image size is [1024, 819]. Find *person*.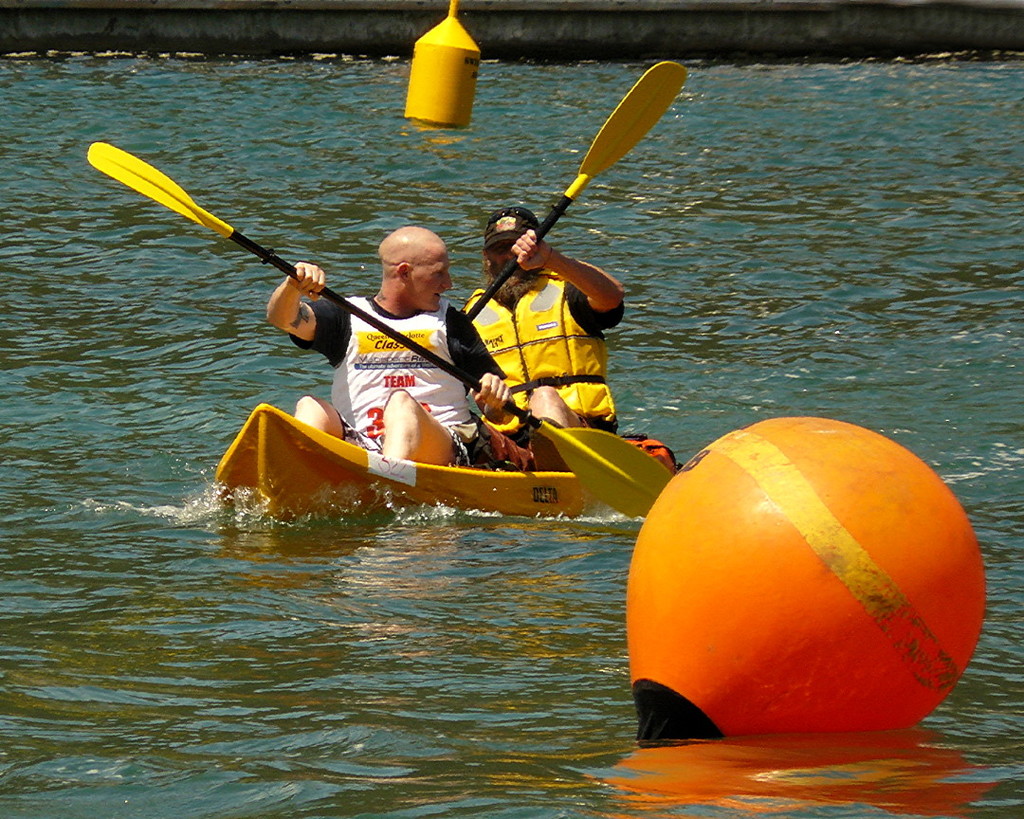
Rect(465, 206, 629, 466).
